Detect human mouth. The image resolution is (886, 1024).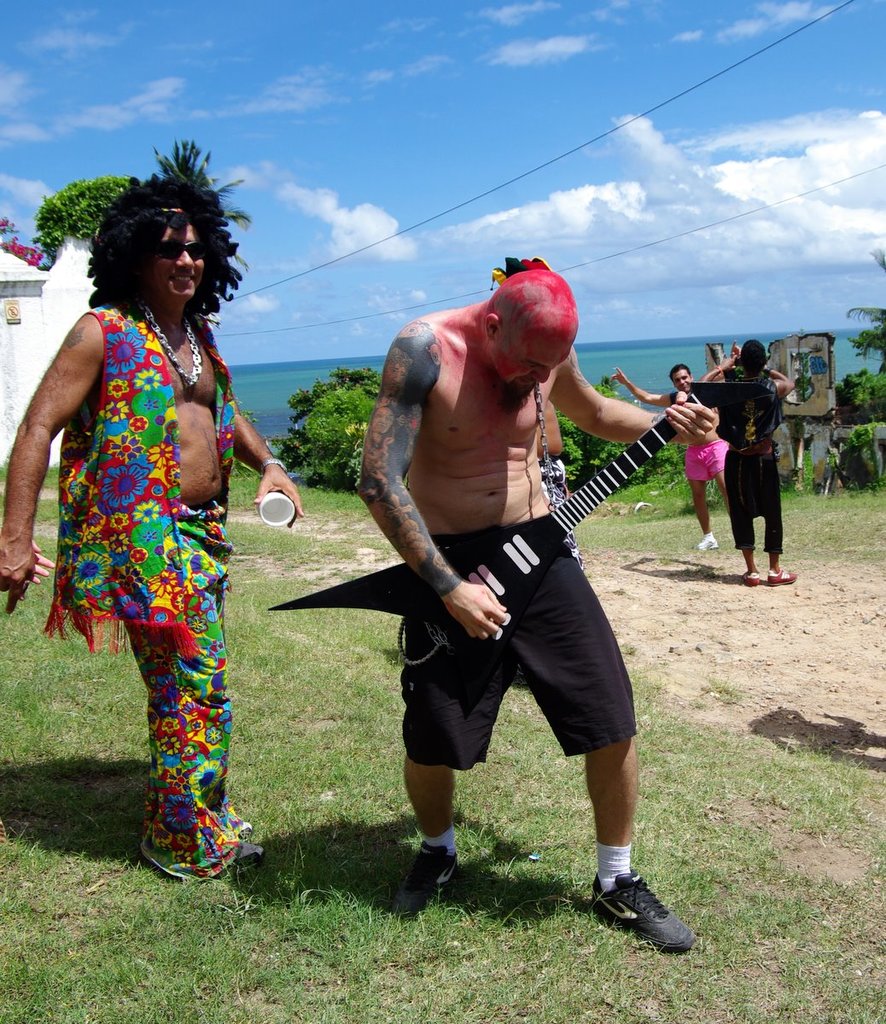
left=172, top=271, right=197, bottom=285.
